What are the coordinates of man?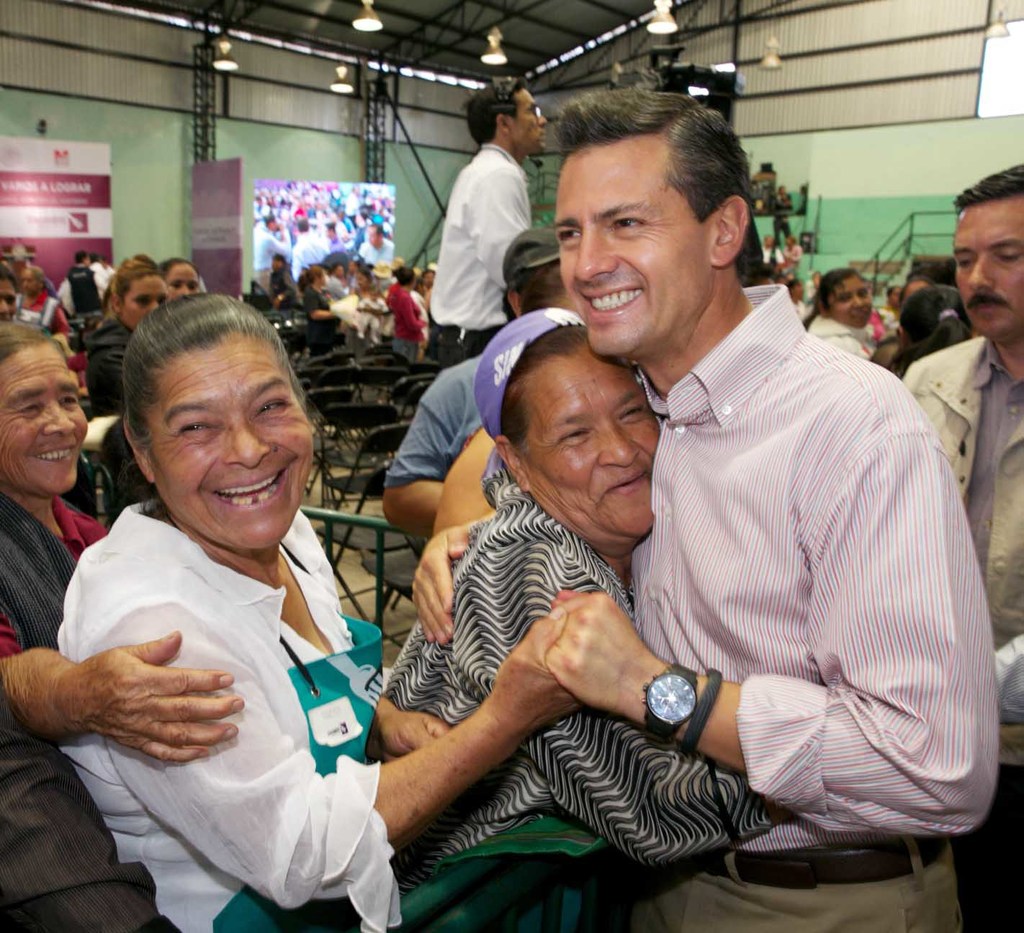
pyautogui.locateOnScreen(90, 249, 125, 304).
